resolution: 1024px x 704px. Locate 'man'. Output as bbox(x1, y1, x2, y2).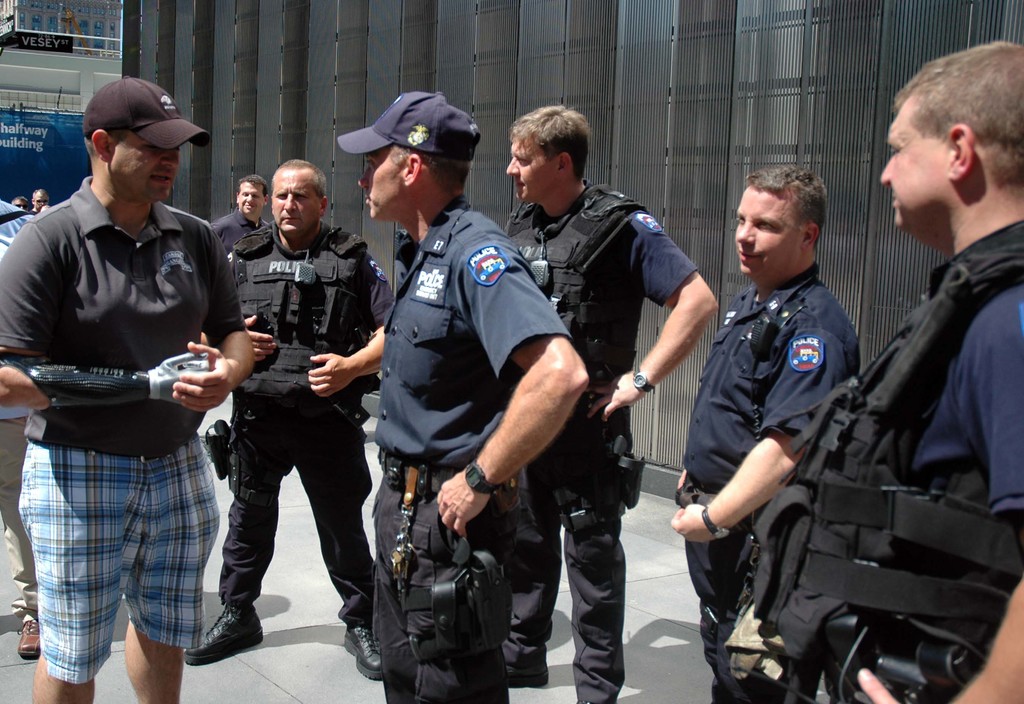
bbox(0, 86, 242, 662).
